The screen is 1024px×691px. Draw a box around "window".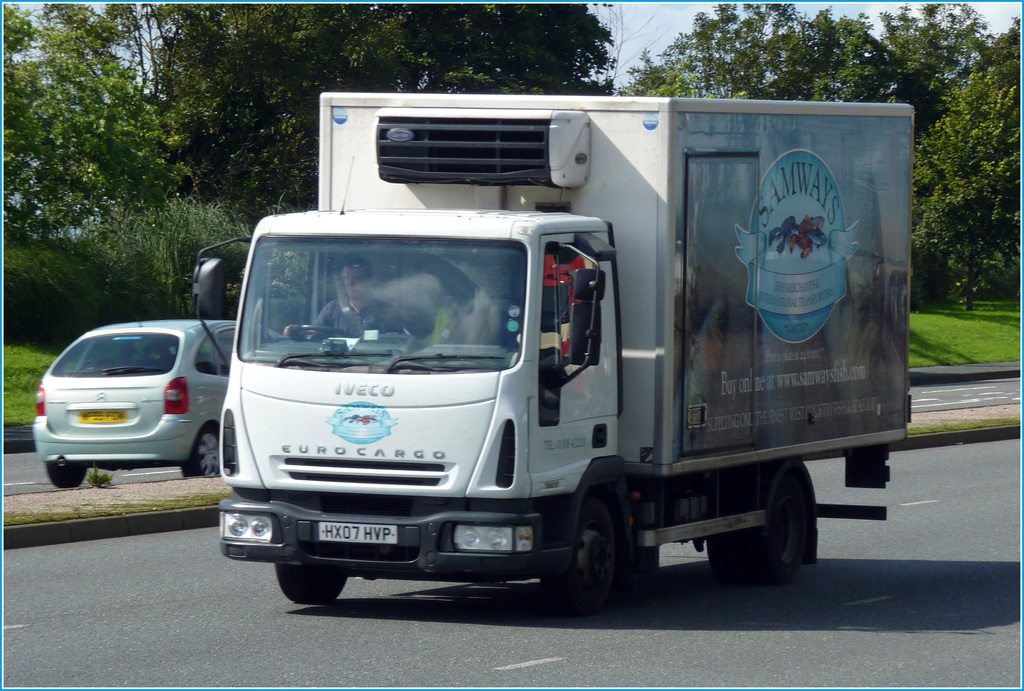
190/326/234/375.
